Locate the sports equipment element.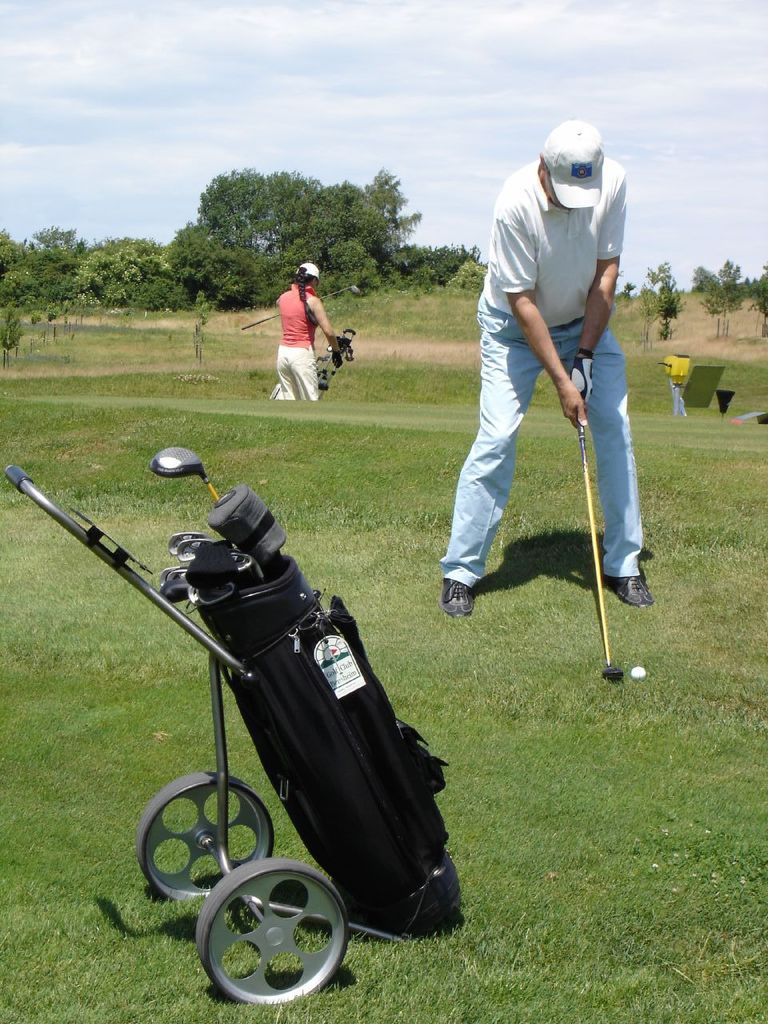
Element bbox: [160, 565, 192, 586].
